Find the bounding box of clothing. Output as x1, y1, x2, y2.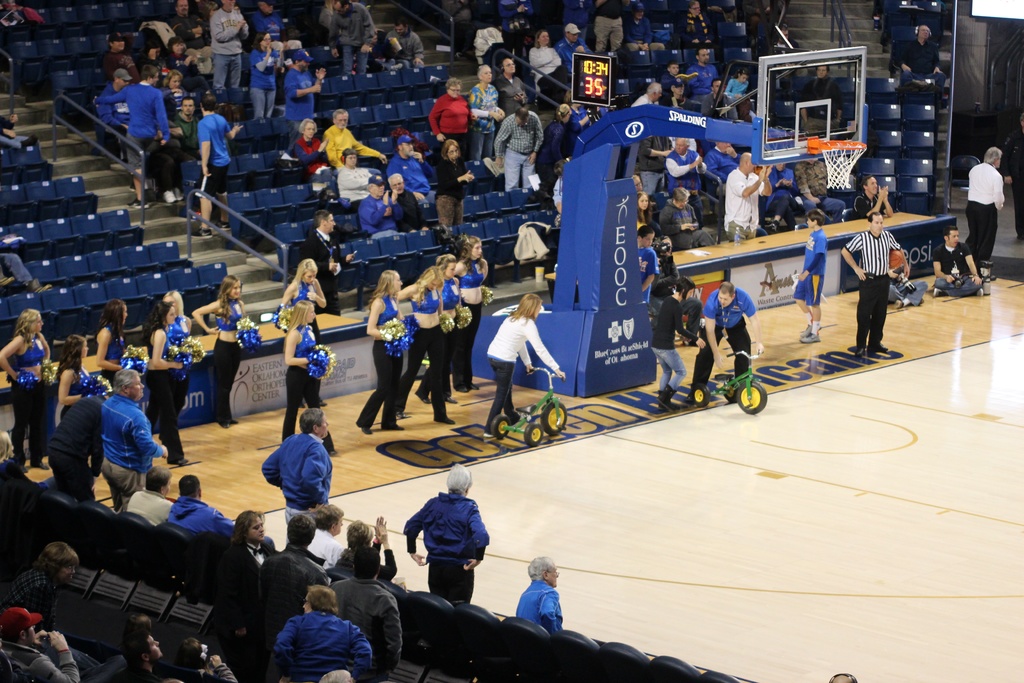
363, 340, 396, 428.
